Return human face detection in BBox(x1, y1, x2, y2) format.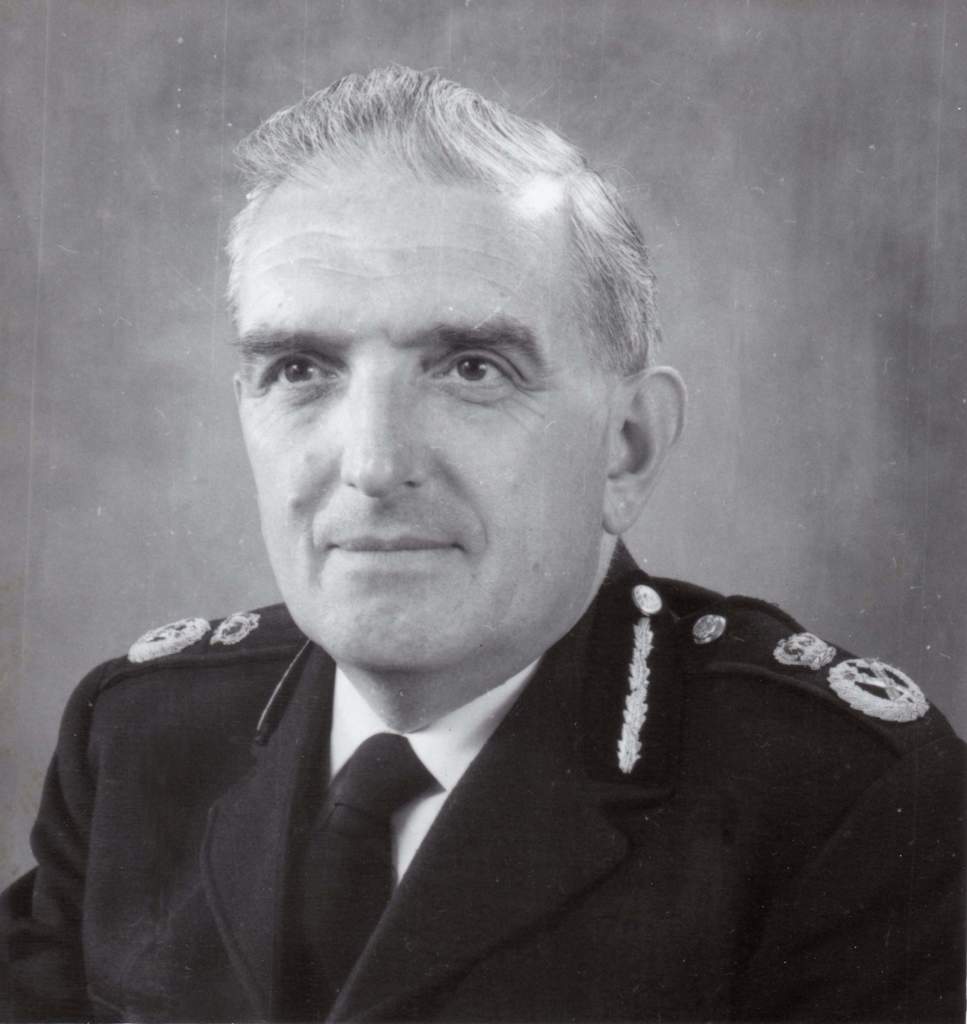
BBox(227, 179, 605, 674).
